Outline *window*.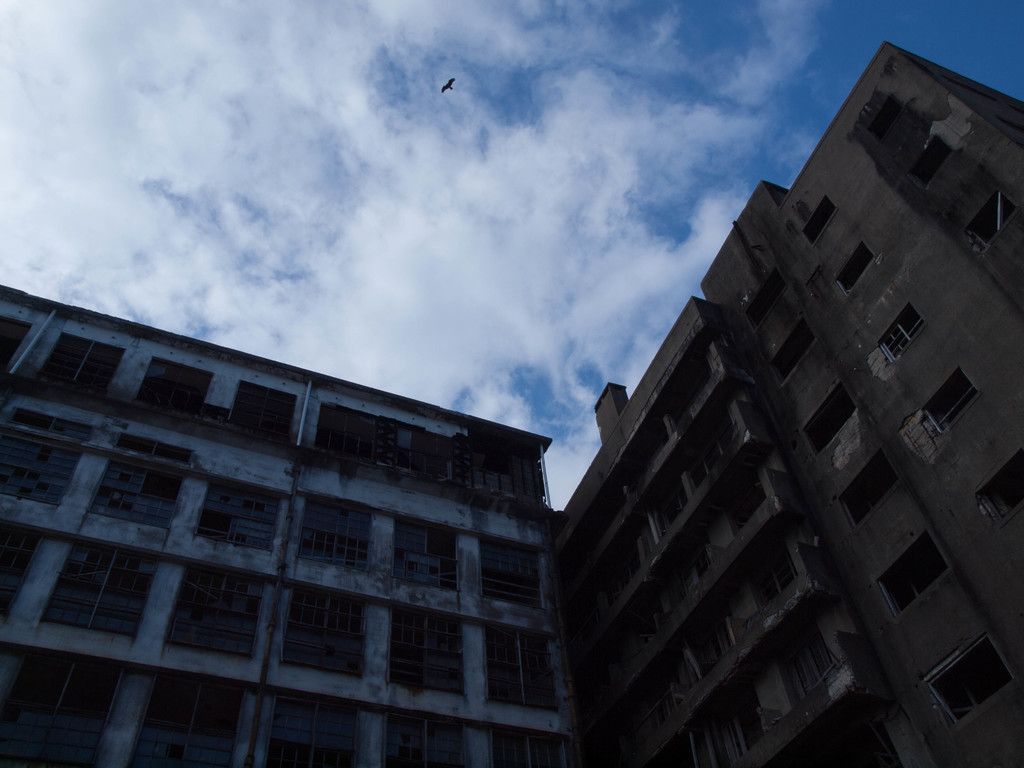
Outline: pyautogui.locateOnScreen(0, 431, 84, 511).
